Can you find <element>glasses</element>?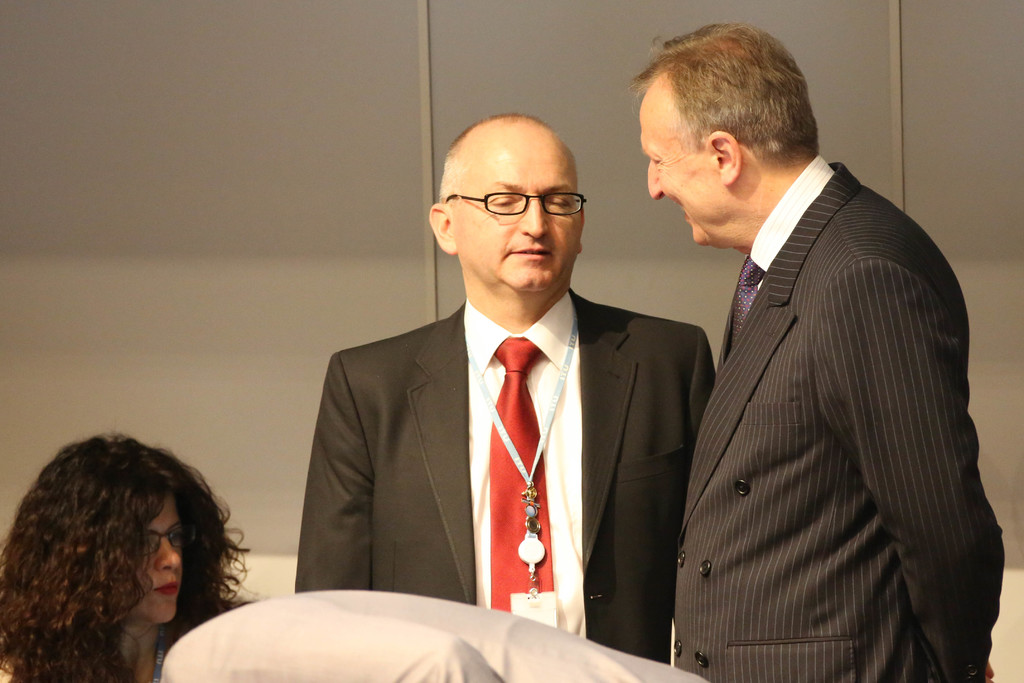
Yes, bounding box: region(439, 189, 594, 220).
